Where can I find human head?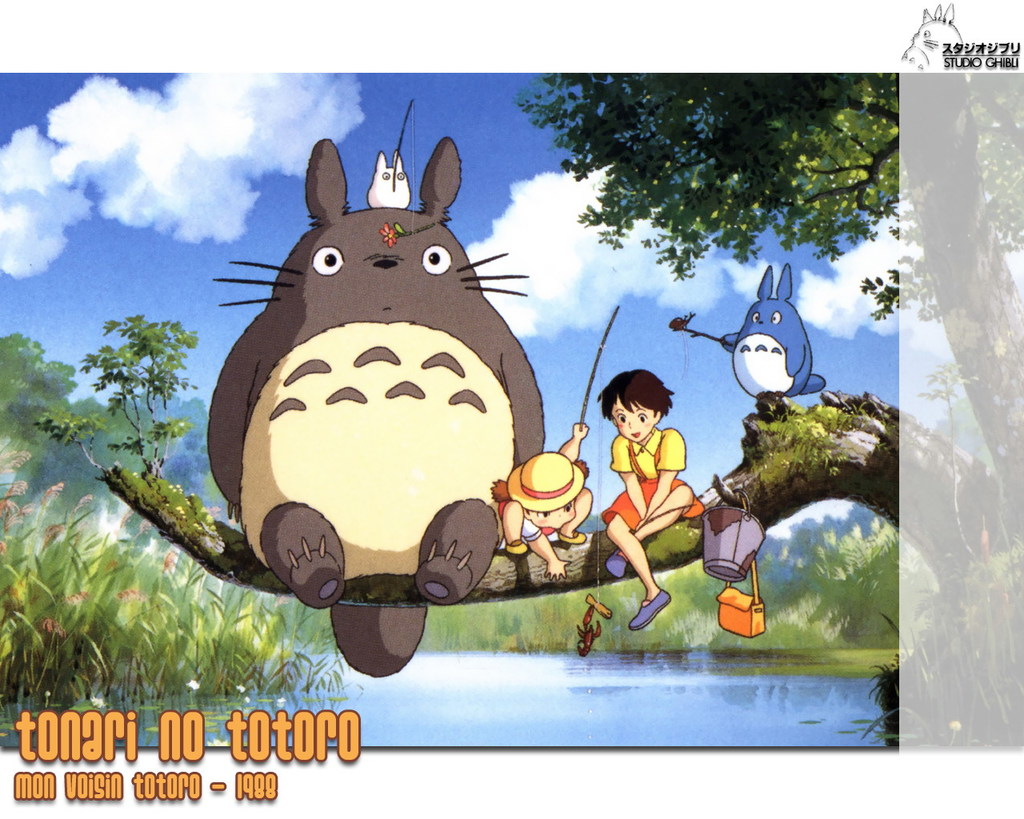
You can find it at [597, 372, 677, 457].
